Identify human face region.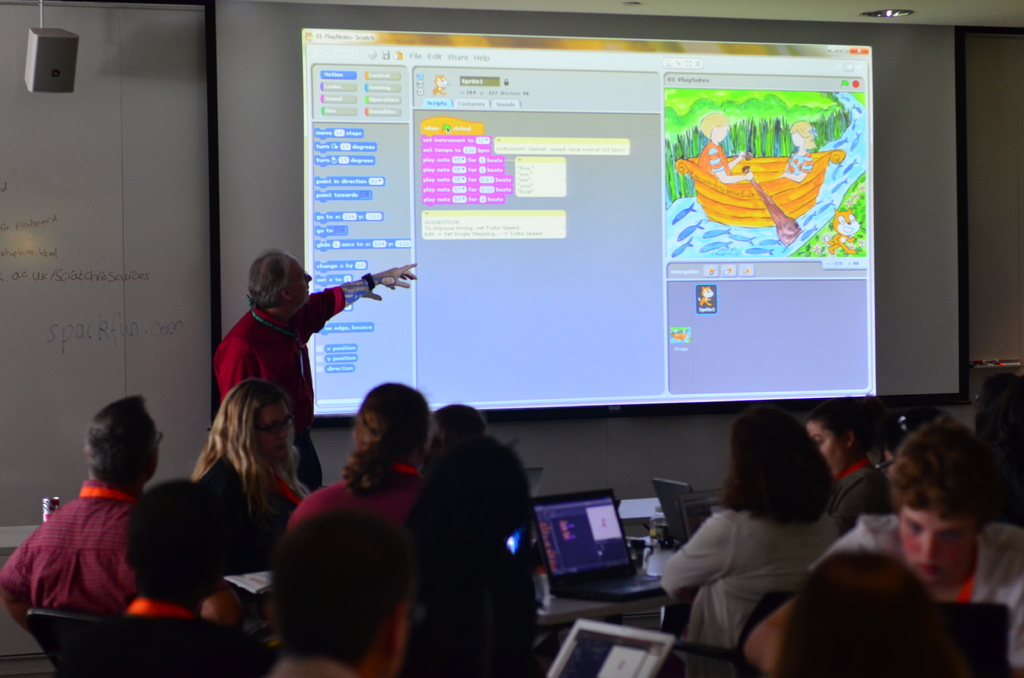
Region: [x1=898, y1=508, x2=977, y2=588].
